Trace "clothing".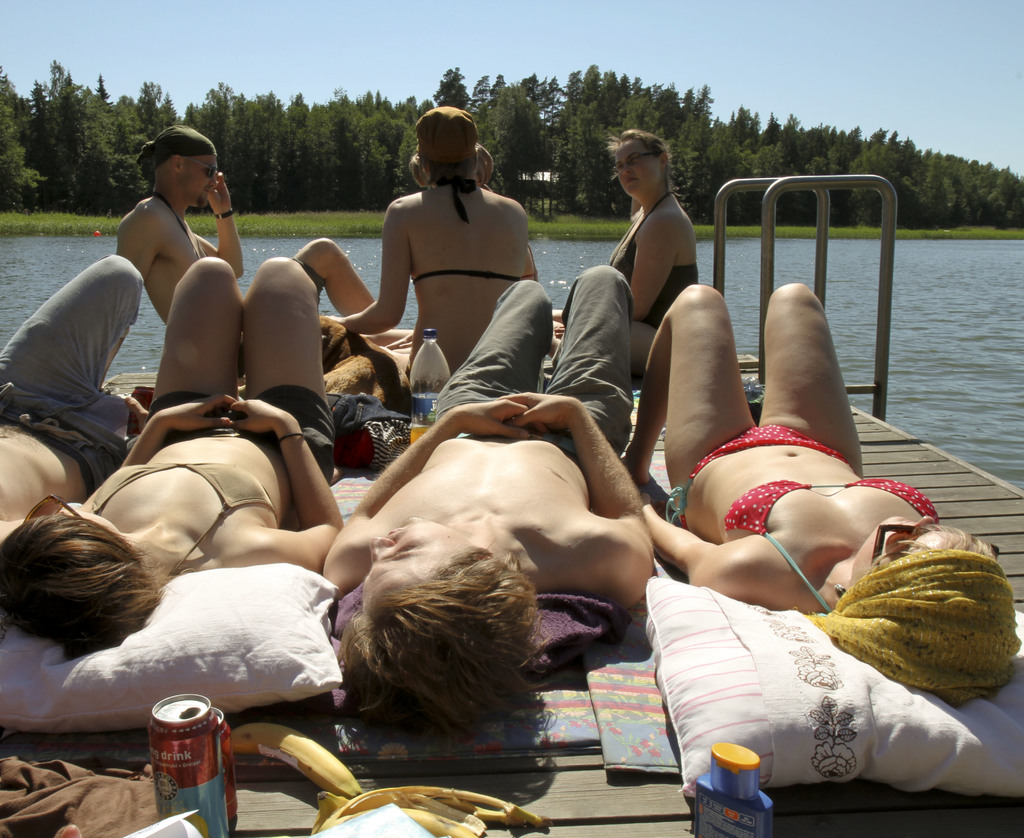
Traced to [x1=93, y1=464, x2=278, y2=572].
